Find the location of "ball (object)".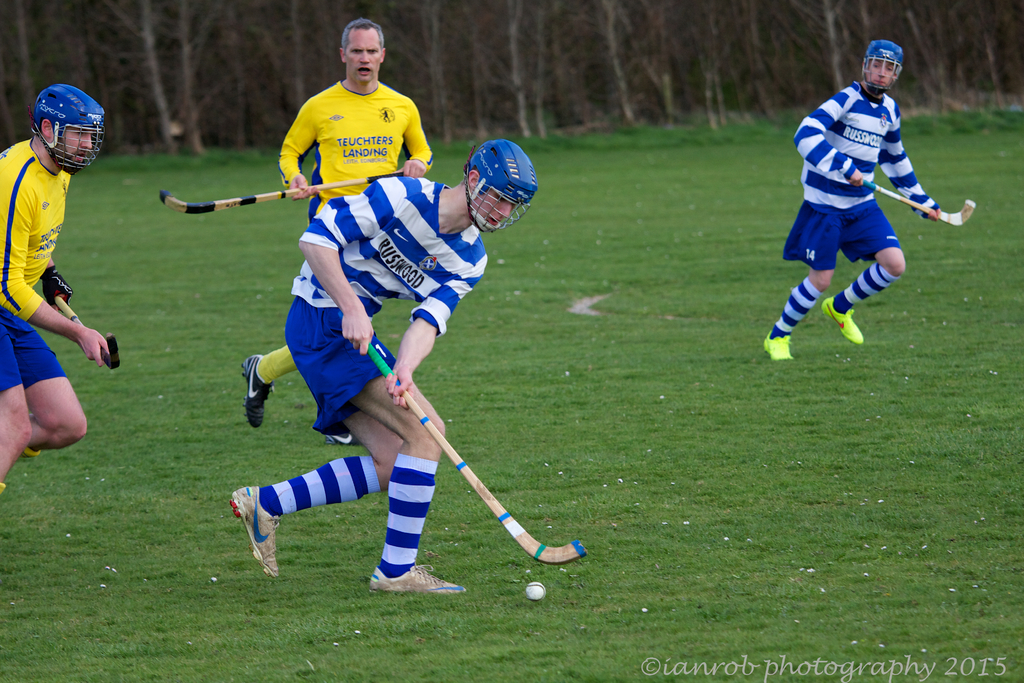
Location: left=524, top=580, right=545, bottom=599.
